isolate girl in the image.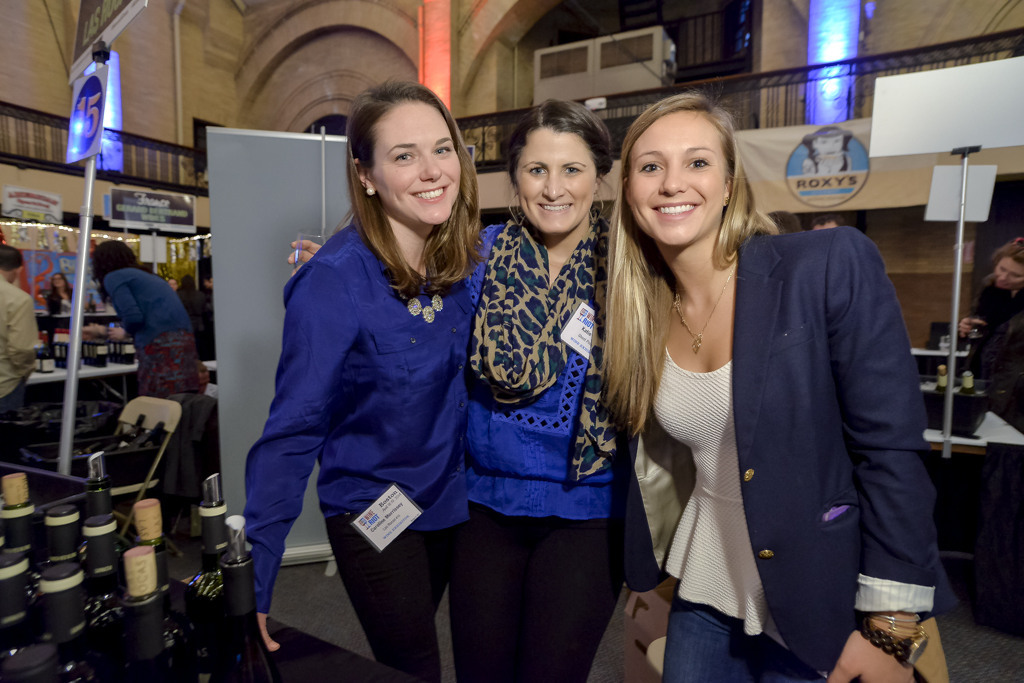
Isolated region: 243,76,503,682.
